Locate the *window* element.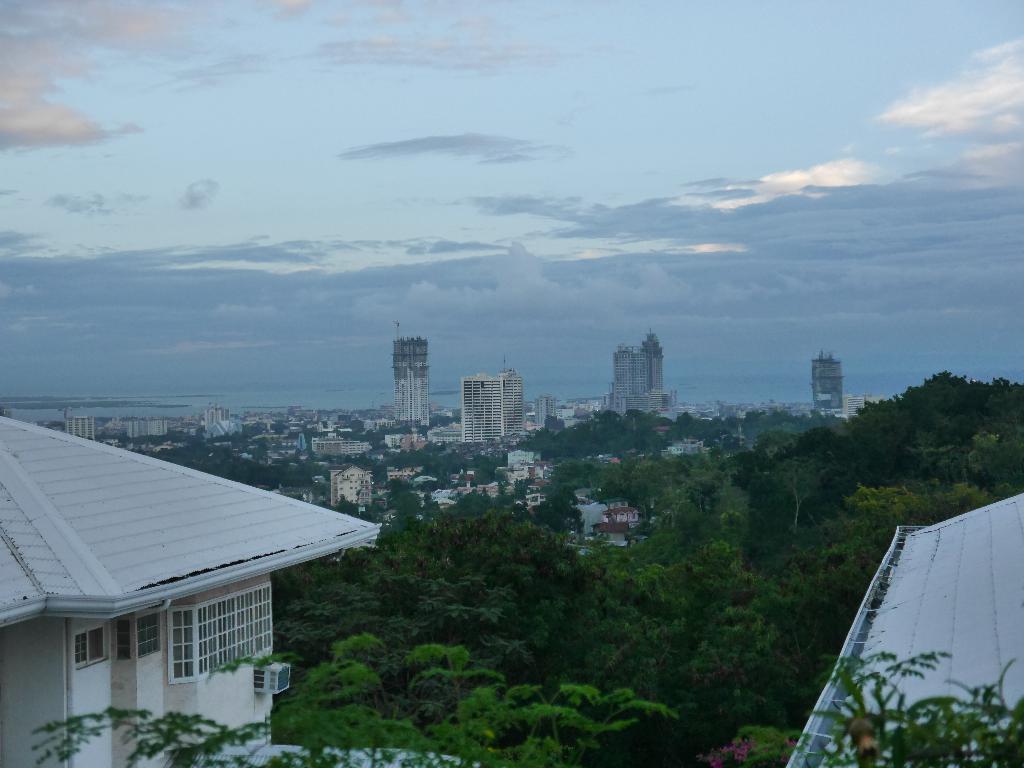
Element bbox: crop(136, 612, 163, 661).
